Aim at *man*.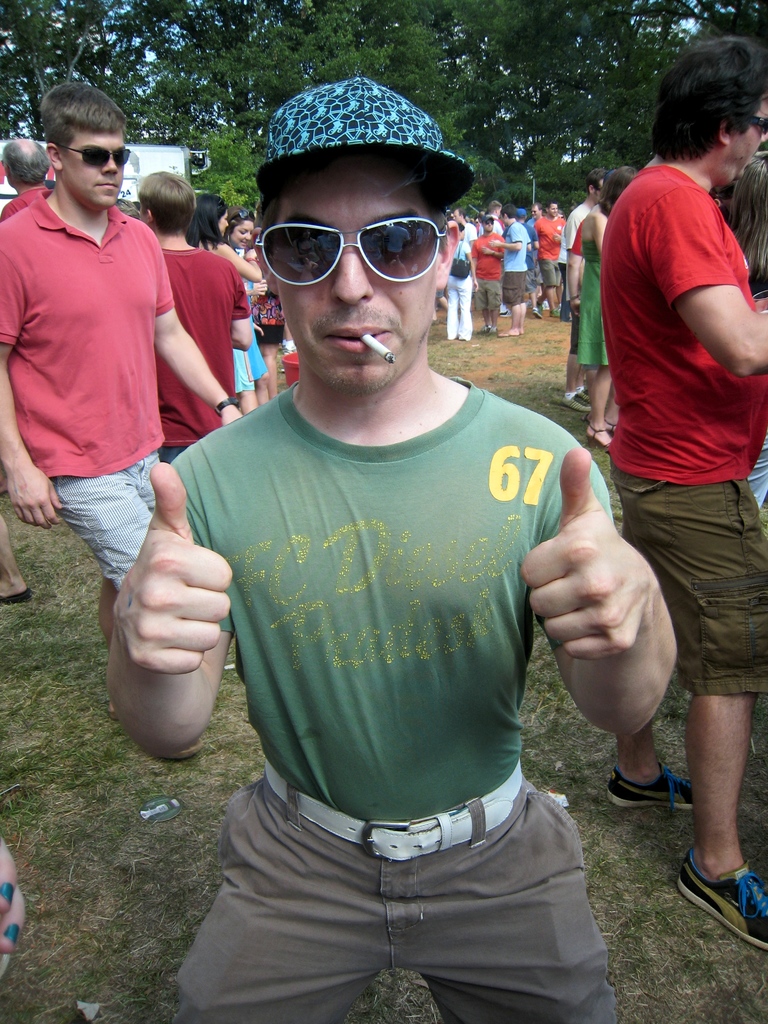
Aimed at rect(135, 166, 254, 464).
